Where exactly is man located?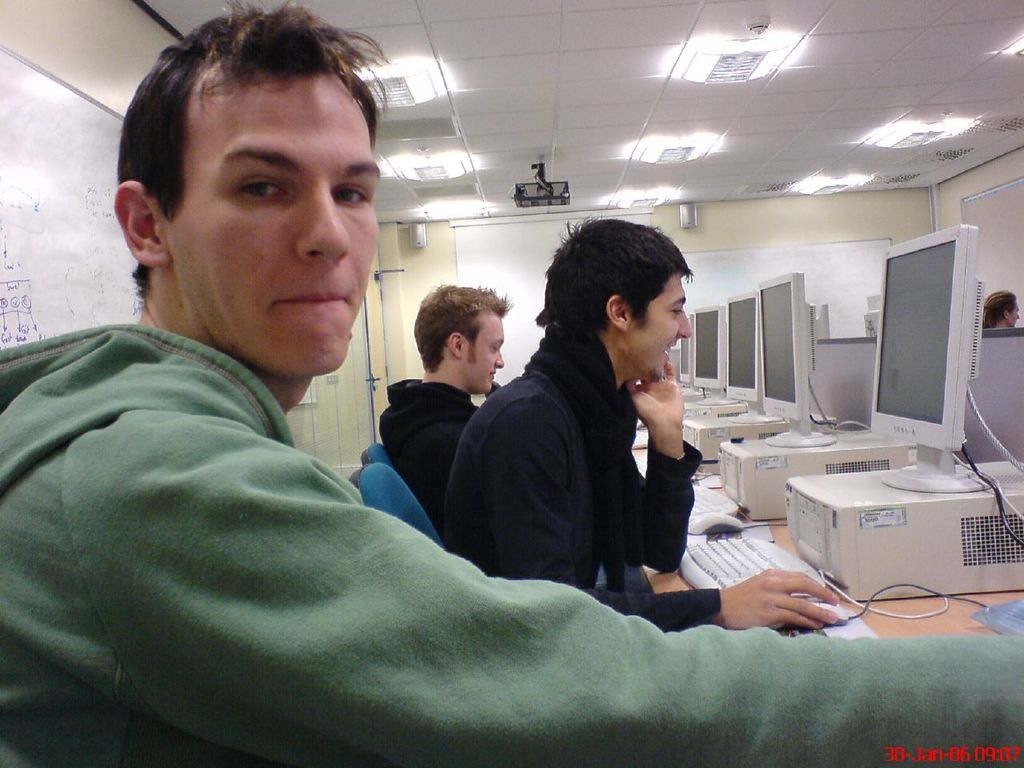
Its bounding box is detection(0, 0, 1023, 767).
